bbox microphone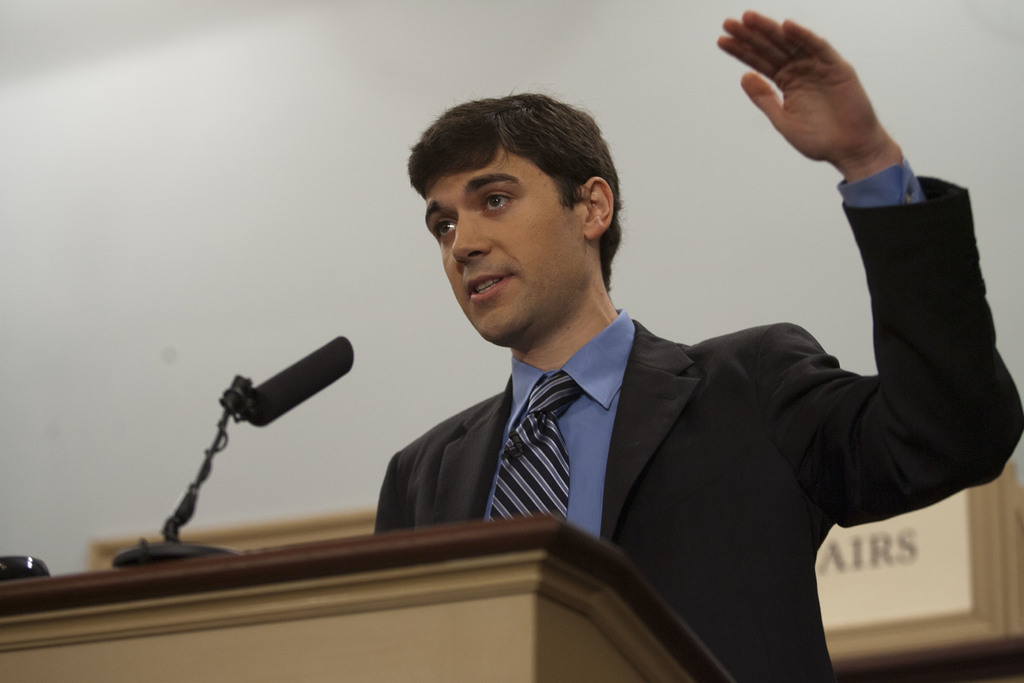
[x1=239, y1=332, x2=355, y2=425]
